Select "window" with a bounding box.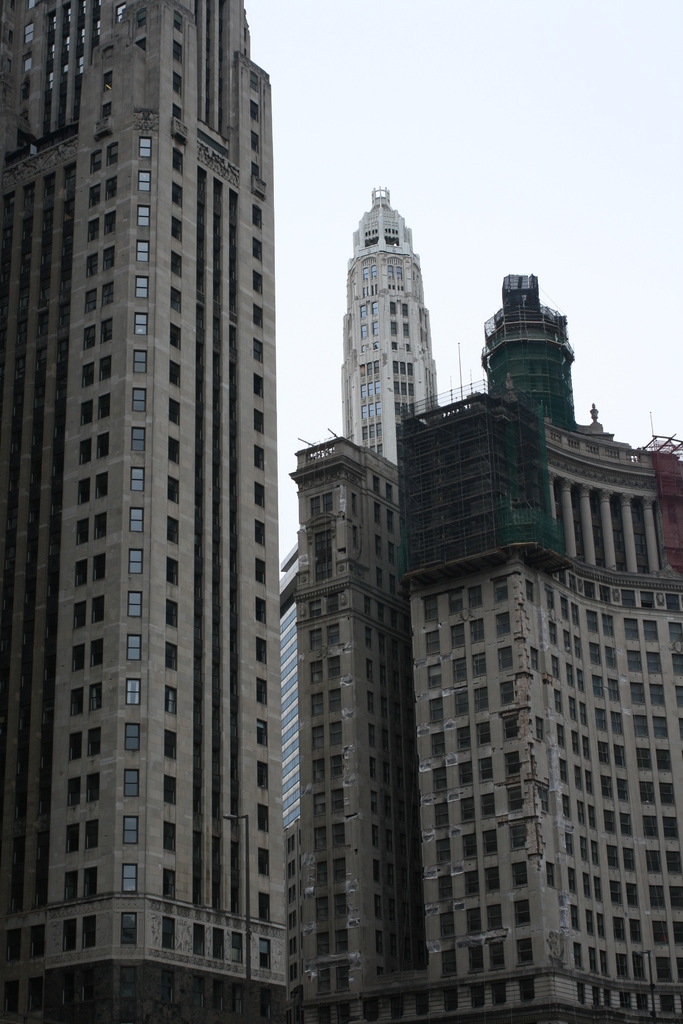
pyautogui.locateOnScreen(252, 516, 266, 548).
